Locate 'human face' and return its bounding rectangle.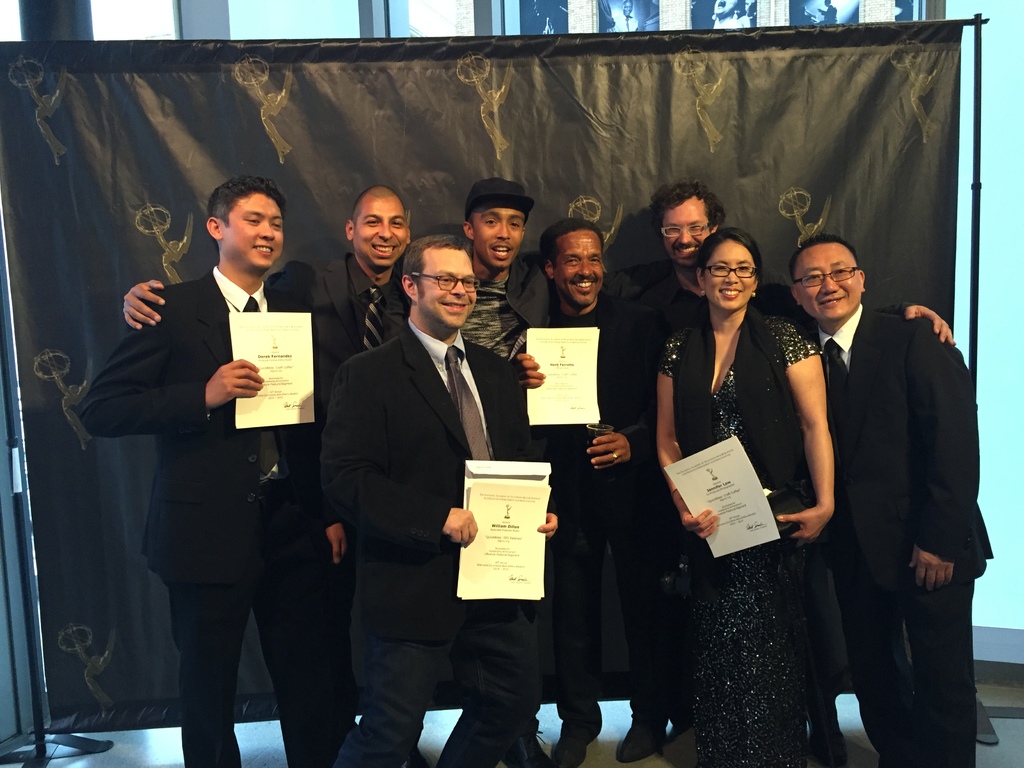
region(221, 196, 285, 267).
